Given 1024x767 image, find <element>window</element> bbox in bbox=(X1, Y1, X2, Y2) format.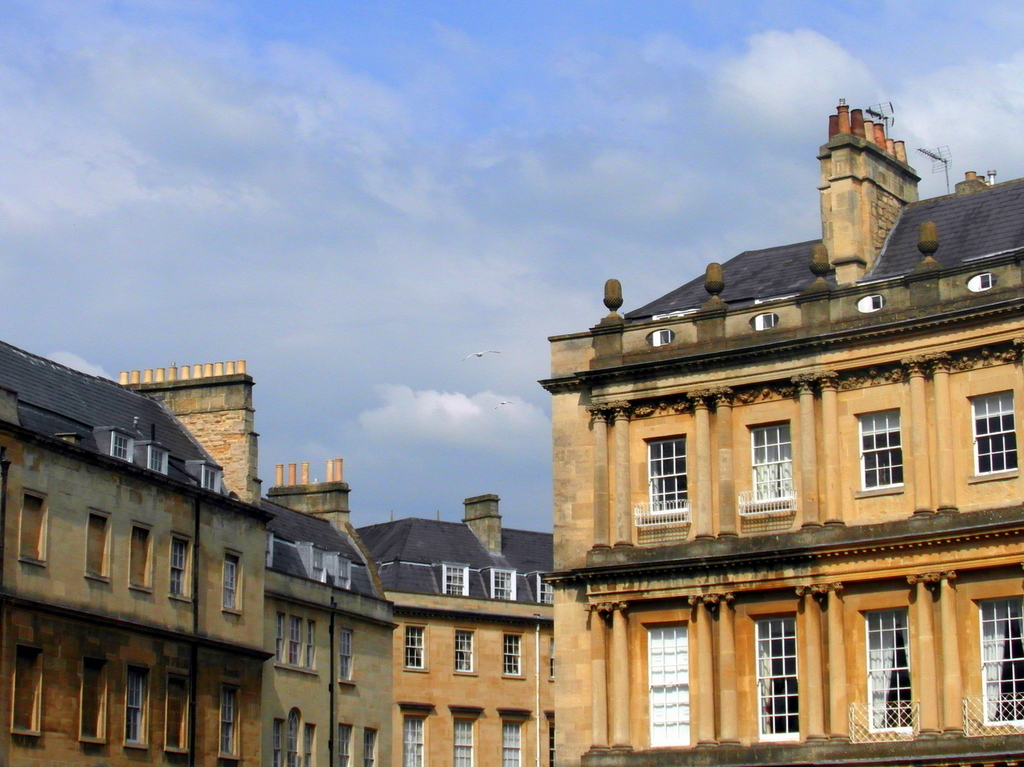
bbox=(408, 717, 420, 766).
